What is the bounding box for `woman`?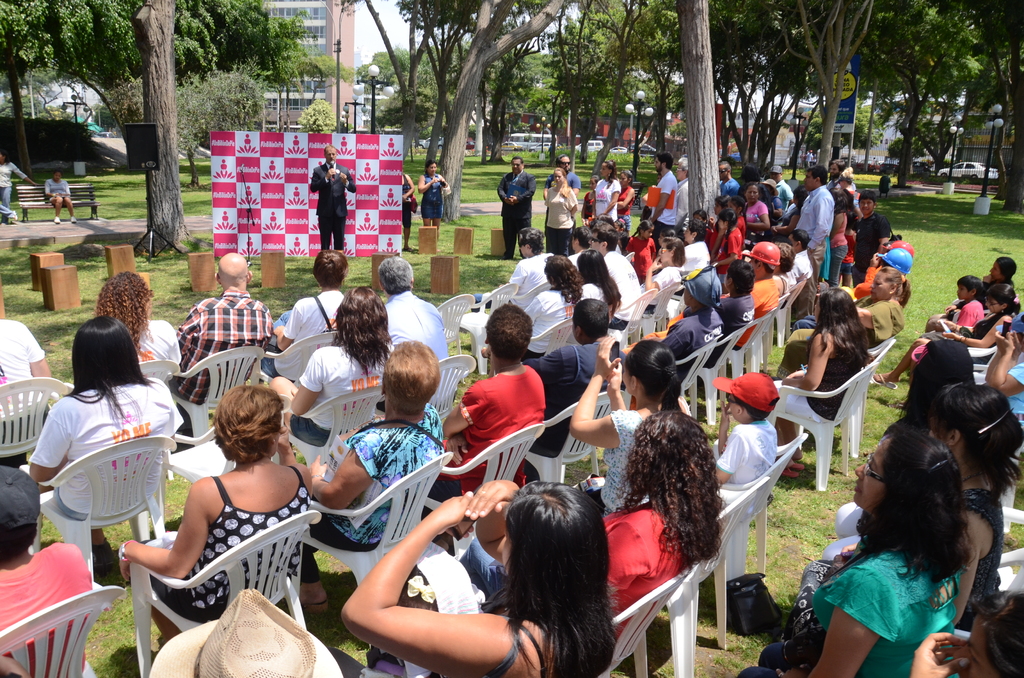
rect(398, 172, 419, 241).
